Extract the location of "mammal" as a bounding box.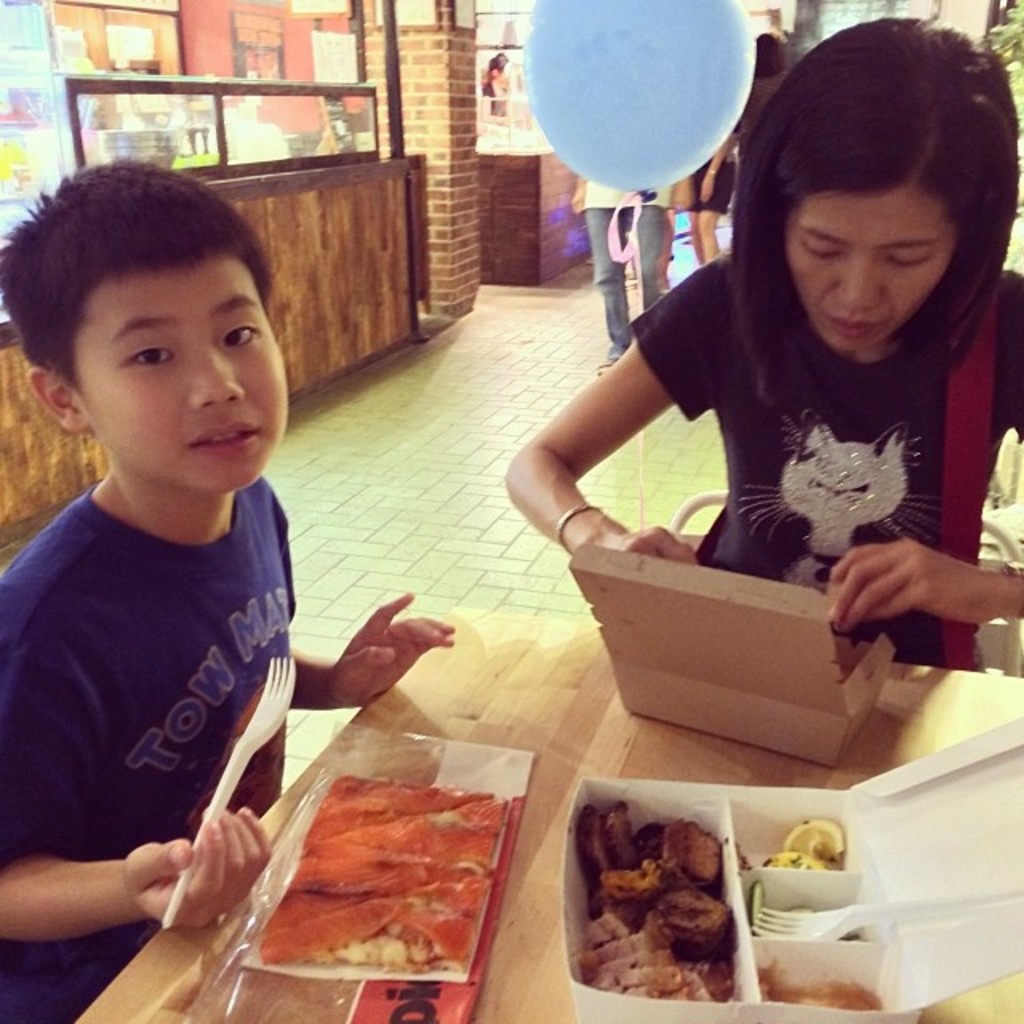
bbox(0, 173, 379, 1022).
